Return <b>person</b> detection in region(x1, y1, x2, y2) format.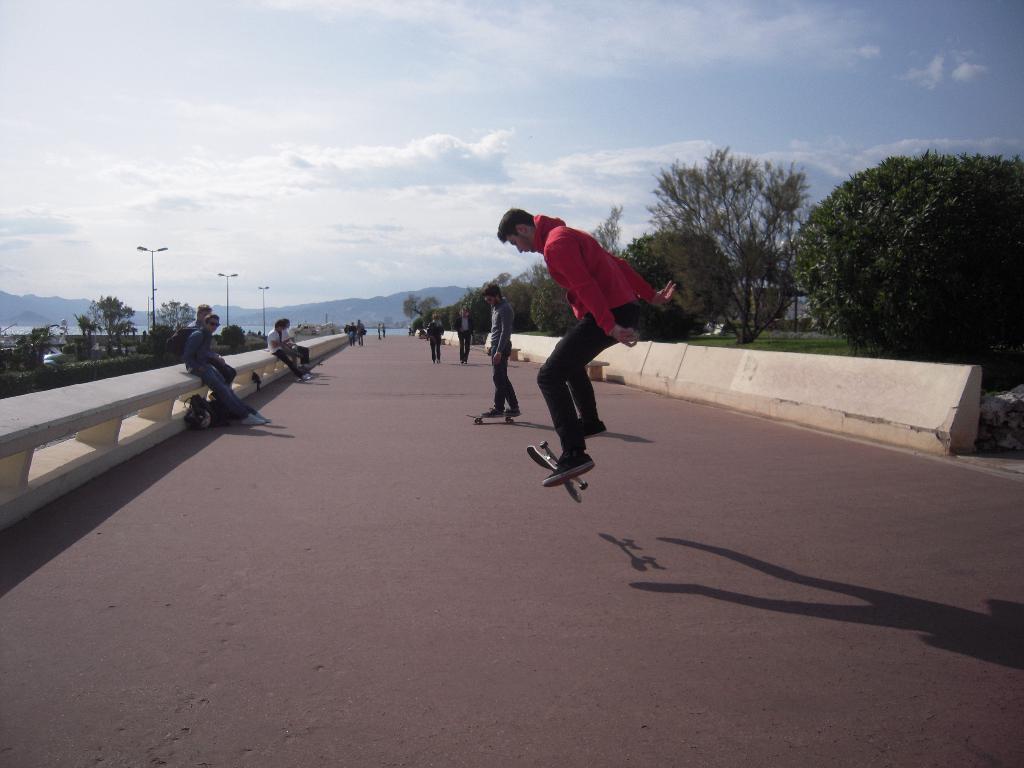
region(377, 323, 382, 340).
